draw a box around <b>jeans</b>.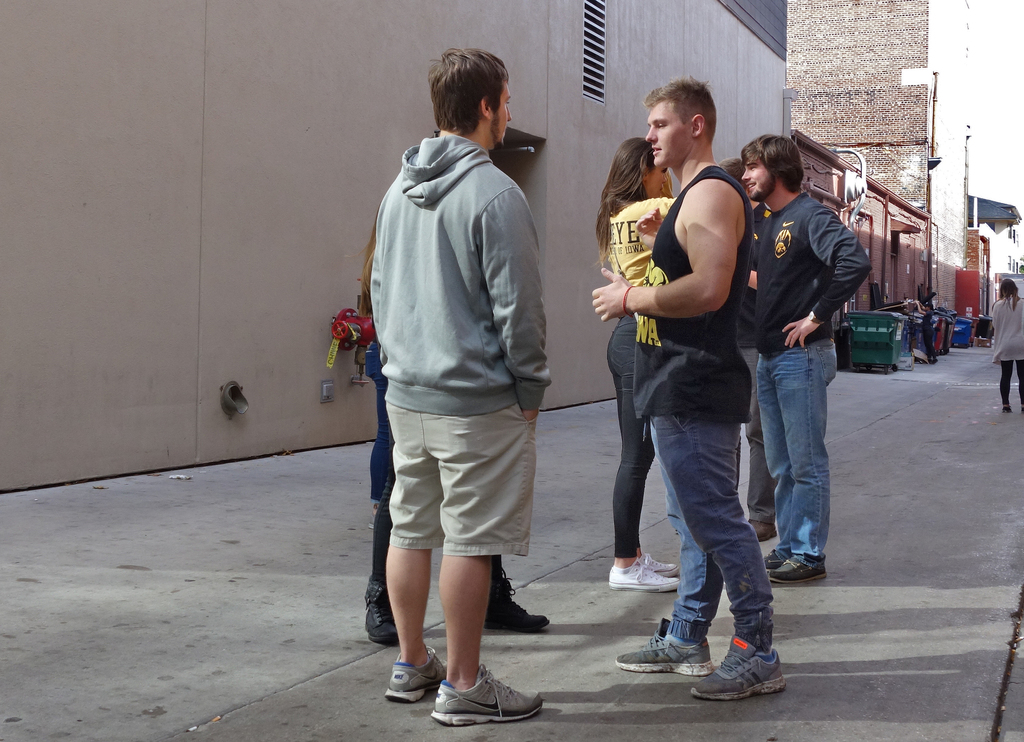
605/314/645/555.
